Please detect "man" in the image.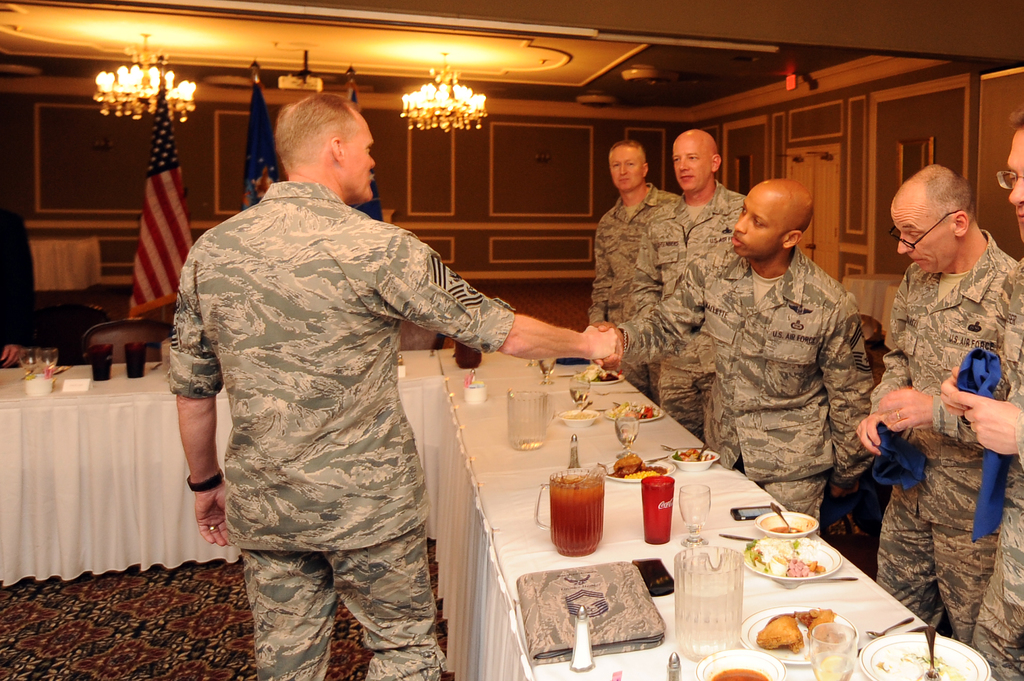
Rect(596, 179, 880, 538).
